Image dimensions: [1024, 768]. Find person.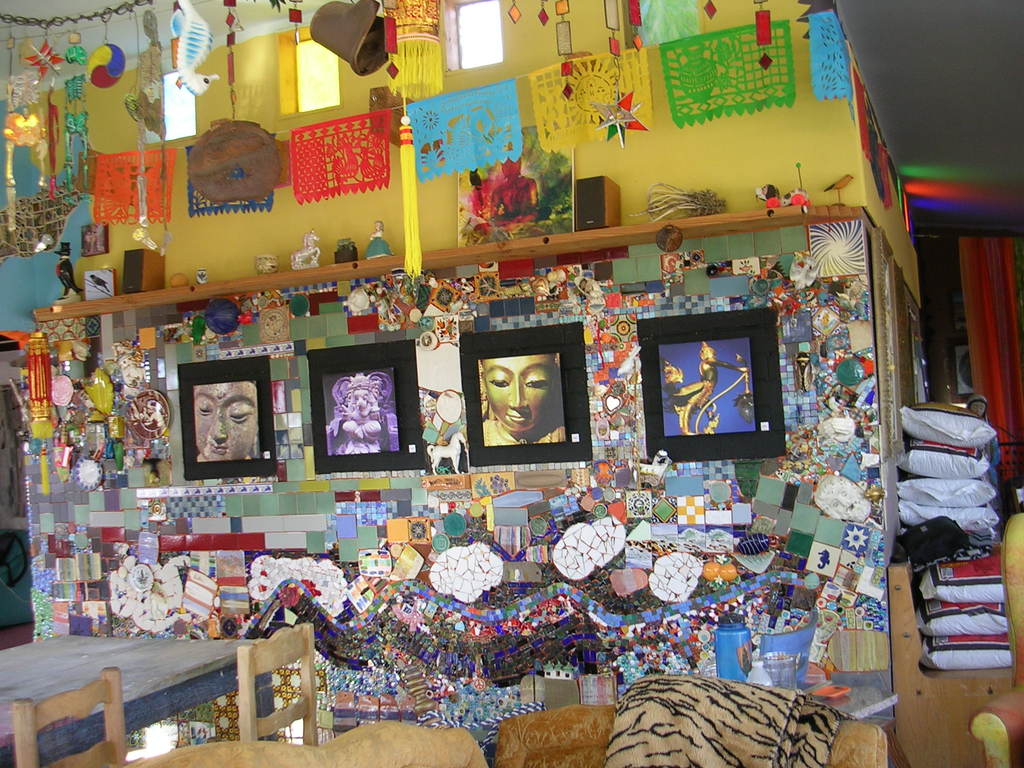
{"x1": 365, "y1": 221, "x2": 391, "y2": 259}.
